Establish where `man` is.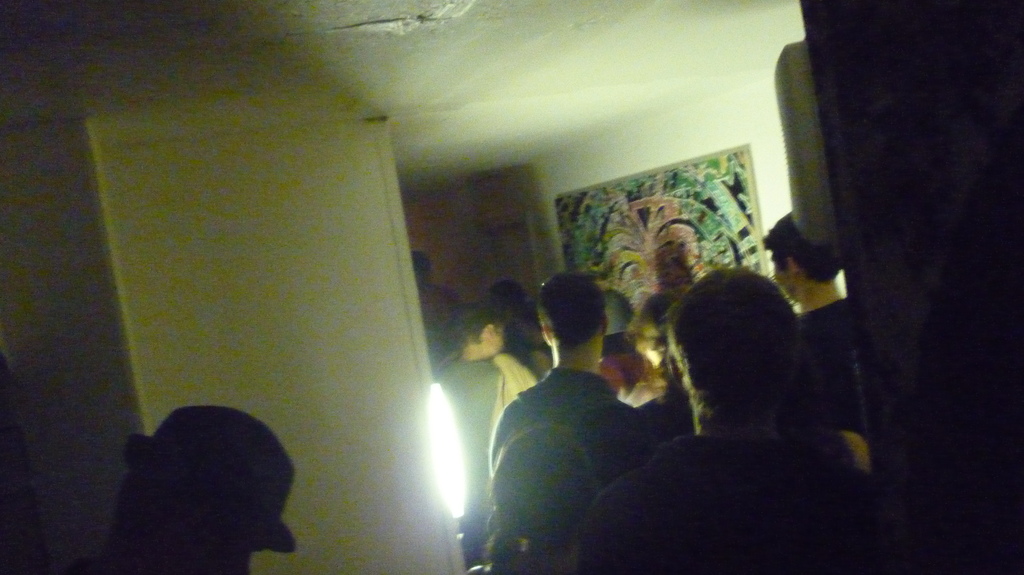
Established at (left=762, top=212, right=859, bottom=439).
